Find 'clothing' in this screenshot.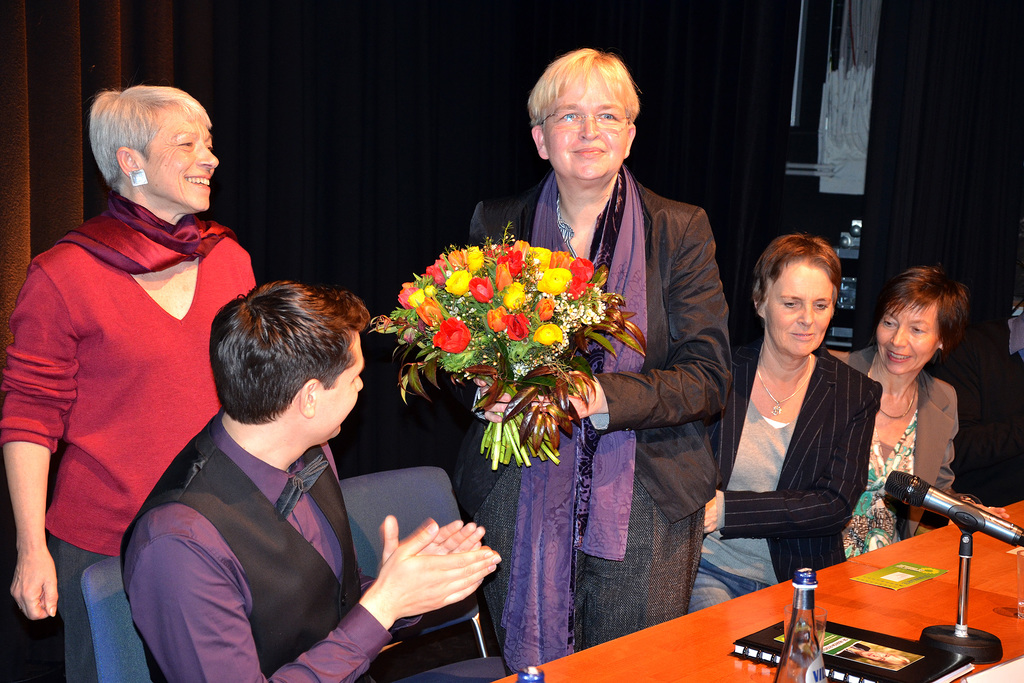
The bounding box for 'clothing' is box(689, 338, 881, 604).
